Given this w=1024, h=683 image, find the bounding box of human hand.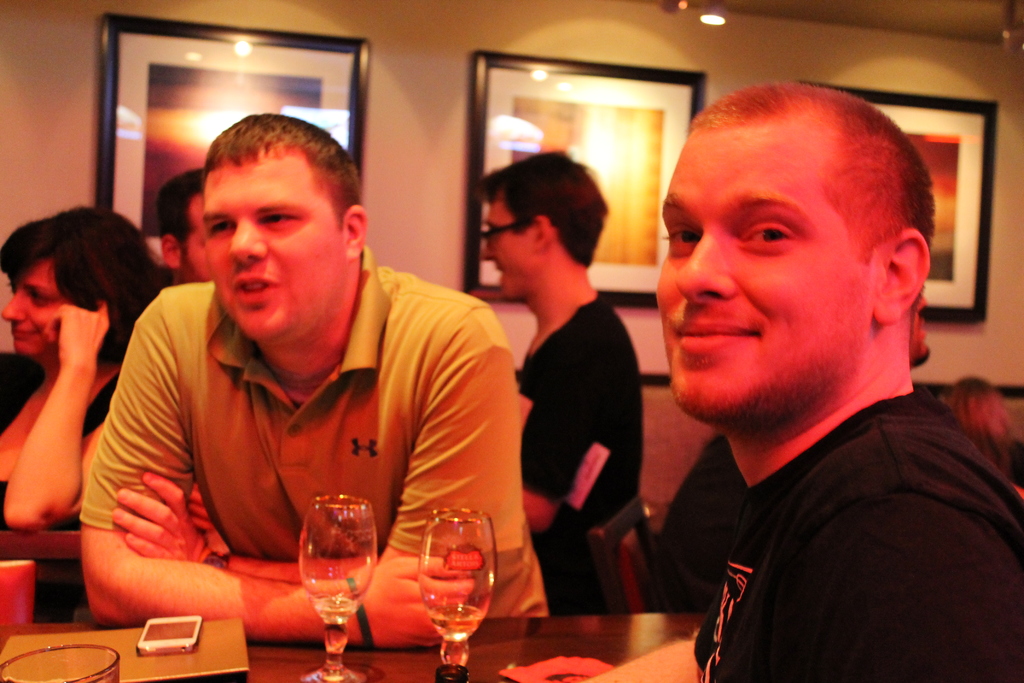
(left=40, top=297, right=114, bottom=364).
